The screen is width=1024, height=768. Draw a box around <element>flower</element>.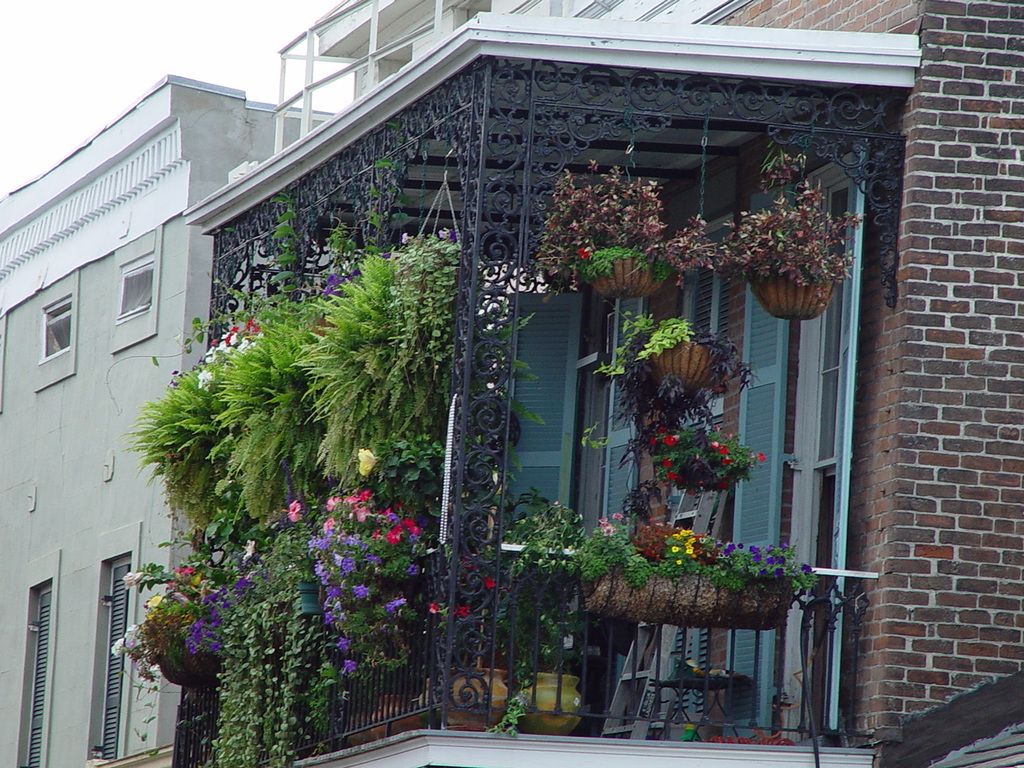
box(146, 591, 162, 609).
